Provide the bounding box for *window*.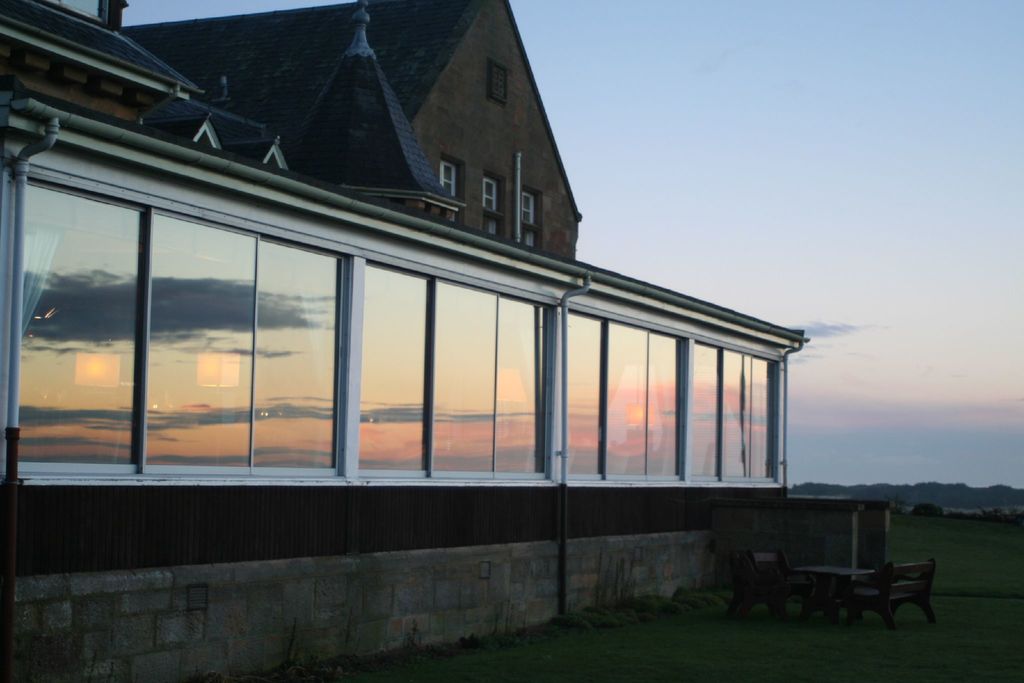
[488, 60, 506, 107].
